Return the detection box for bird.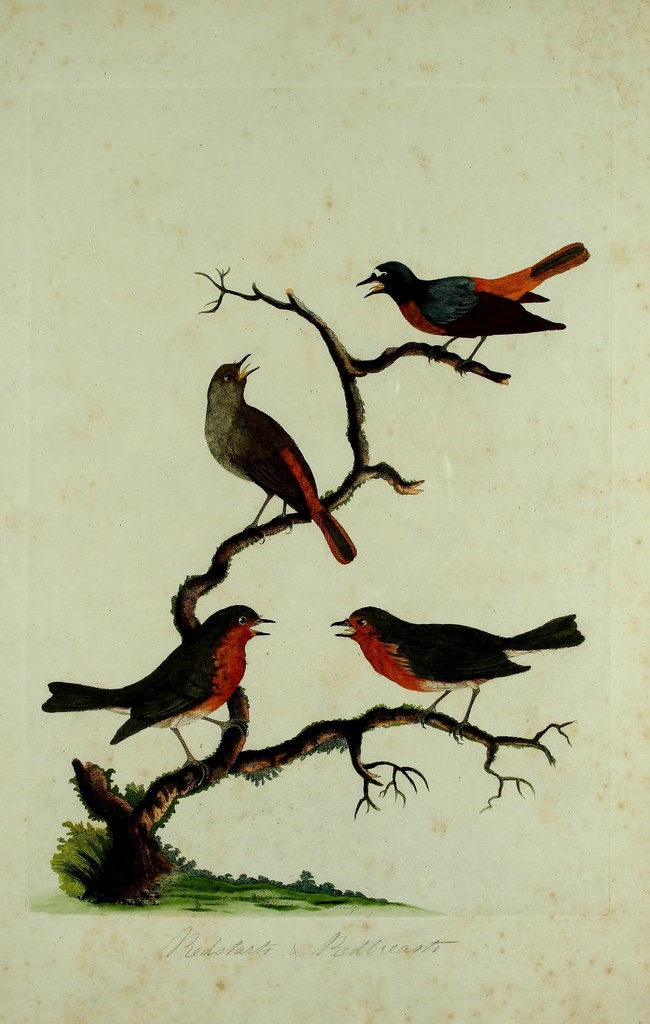
left=352, top=244, right=594, bottom=369.
